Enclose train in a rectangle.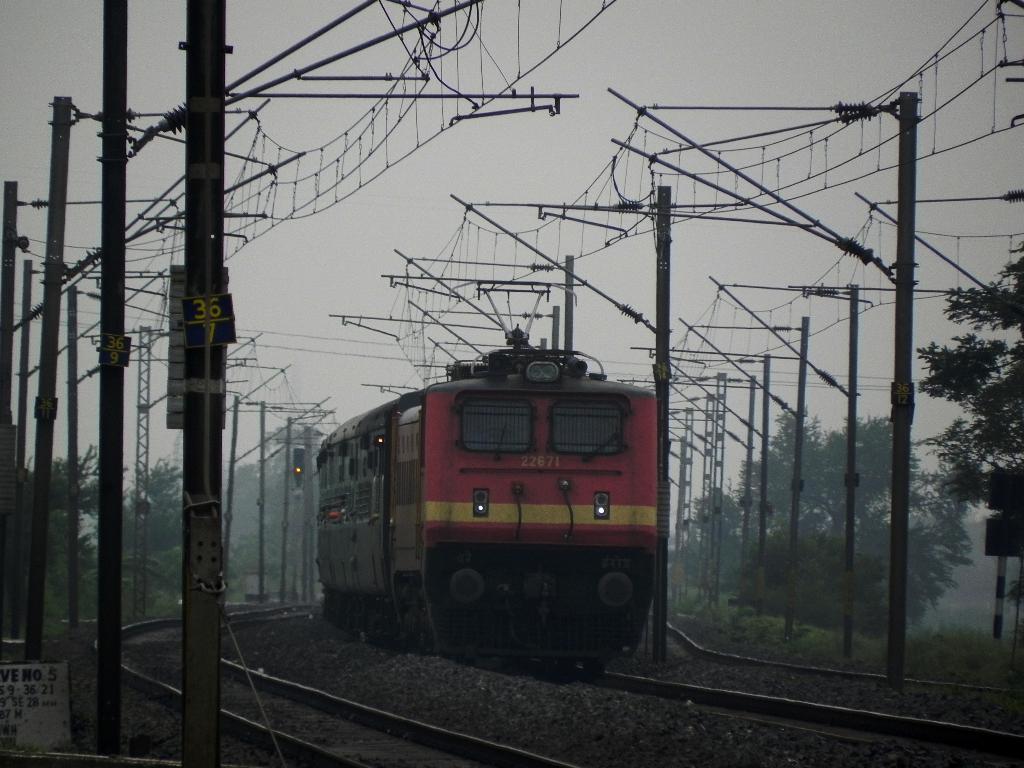
317,275,662,675.
